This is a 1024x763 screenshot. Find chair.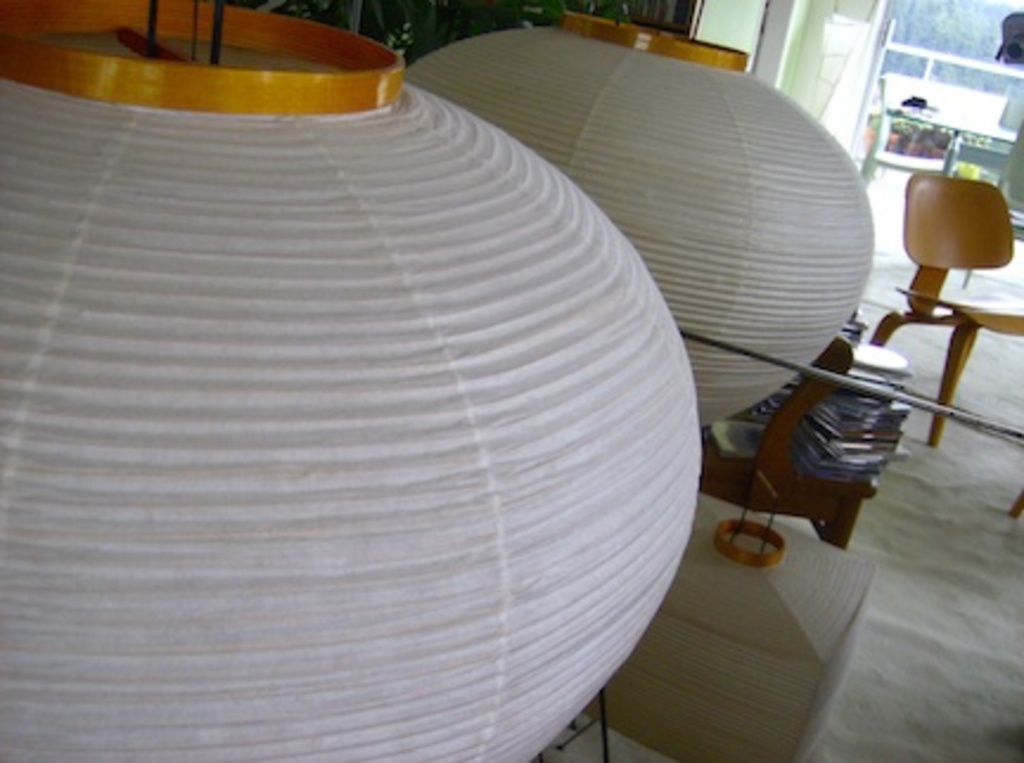
Bounding box: (x1=695, y1=334, x2=877, y2=552).
